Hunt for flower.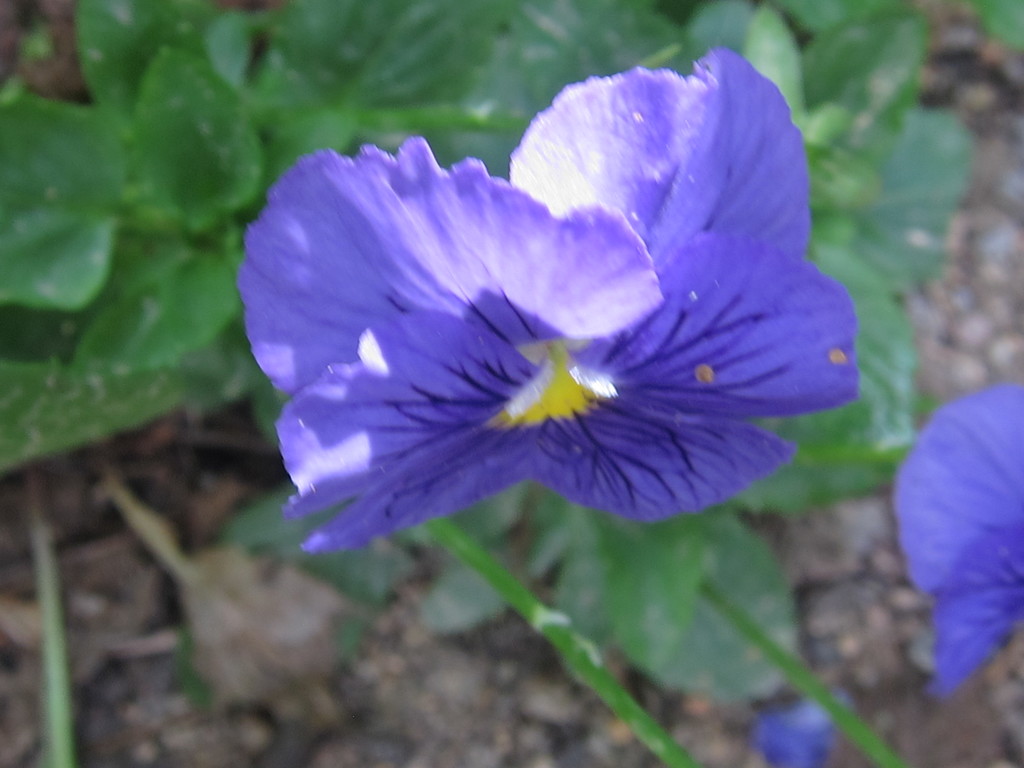
Hunted down at Rect(221, 68, 862, 582).
